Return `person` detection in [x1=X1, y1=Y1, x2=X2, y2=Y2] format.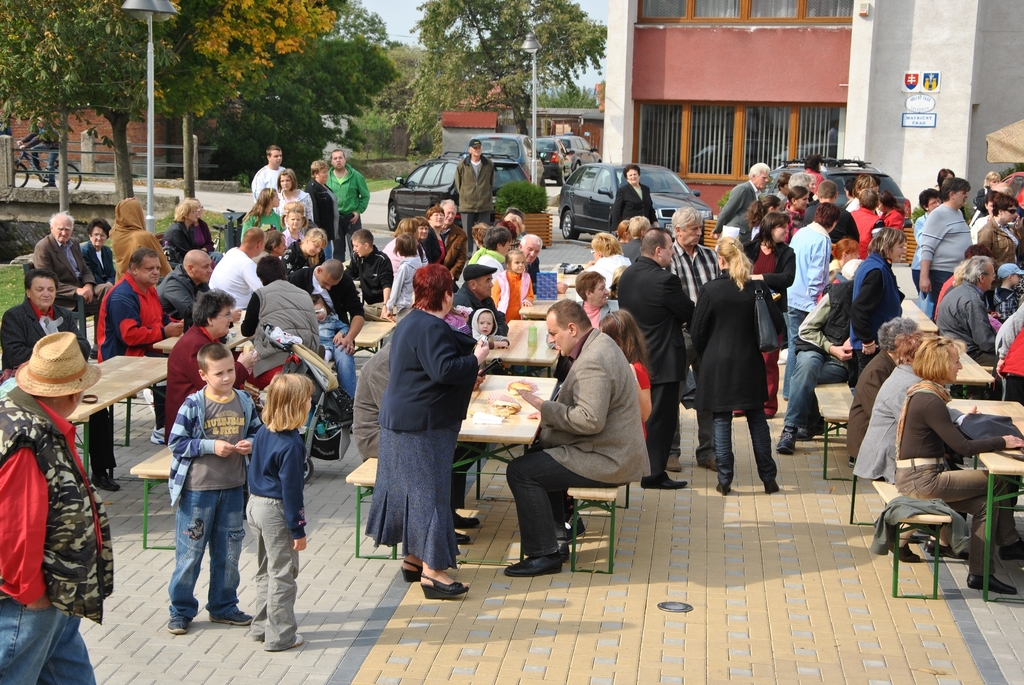
[x1=0, y1=146, x2=547, y2=684].
